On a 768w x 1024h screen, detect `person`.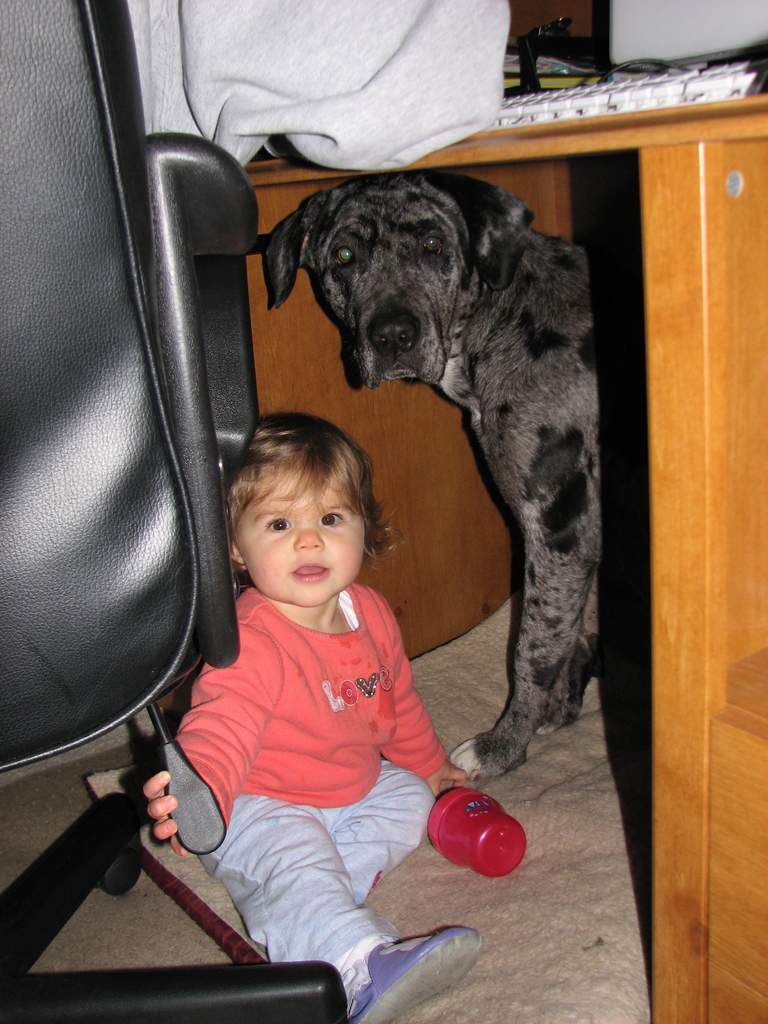
129 416 470 1020.
